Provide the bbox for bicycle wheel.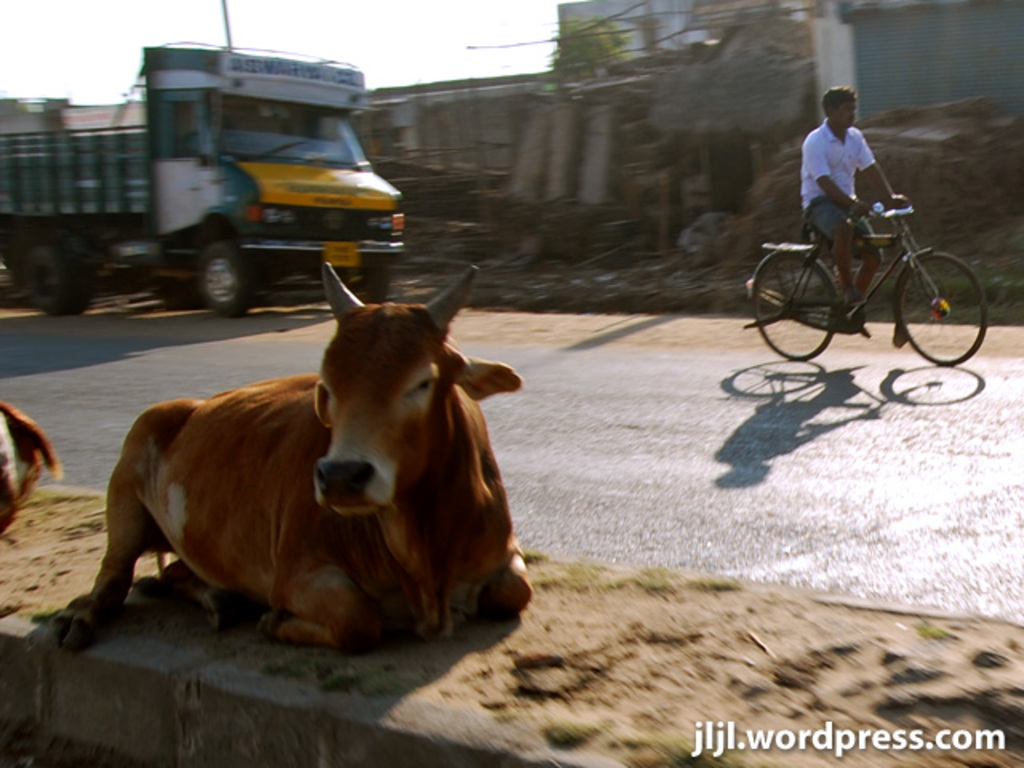
crop(776, 243, 858, 354).
